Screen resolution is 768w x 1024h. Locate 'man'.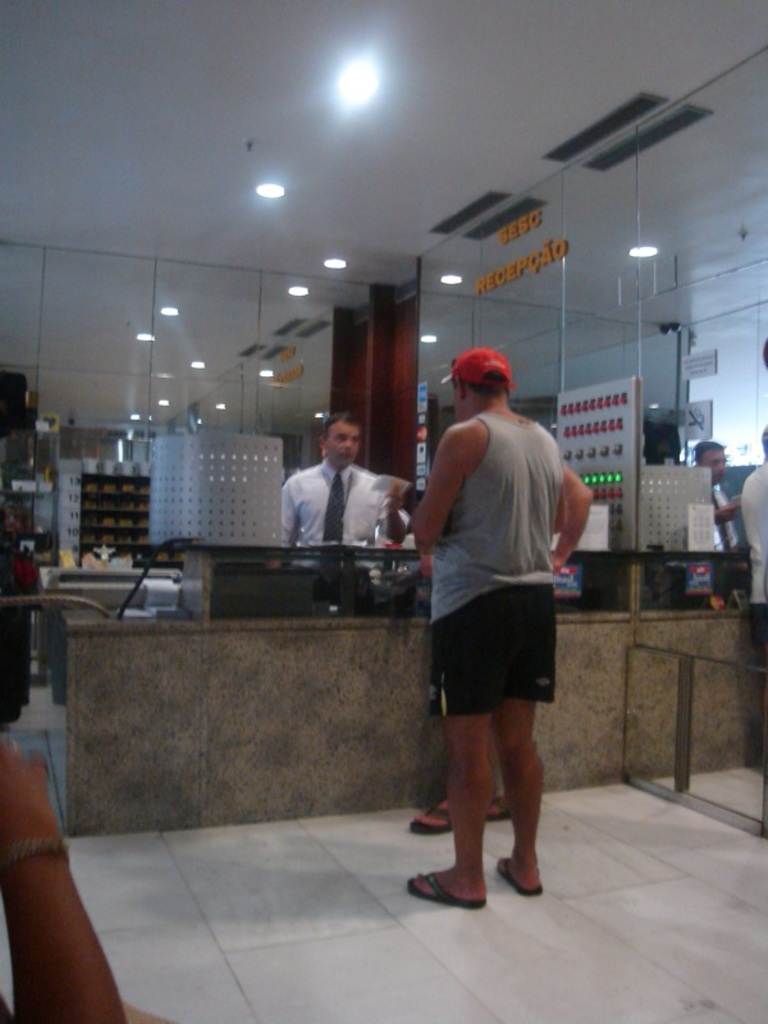
(739, 424, 767, 675).
